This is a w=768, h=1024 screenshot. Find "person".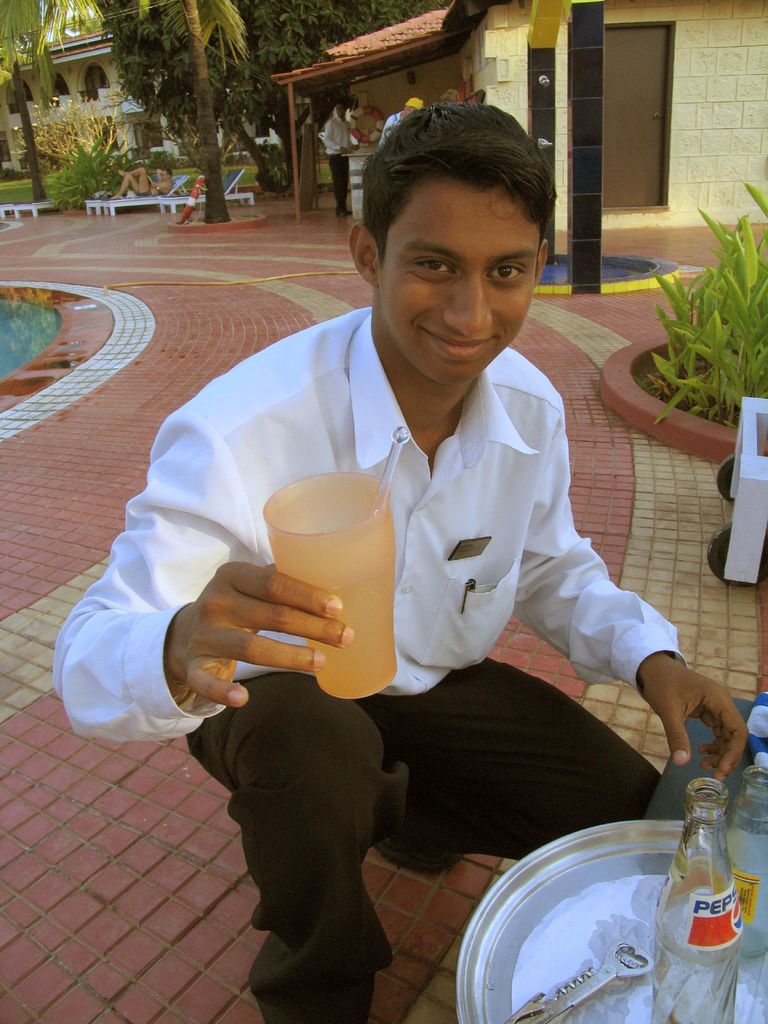
Bounding box: 320, 101, 365, 216.
